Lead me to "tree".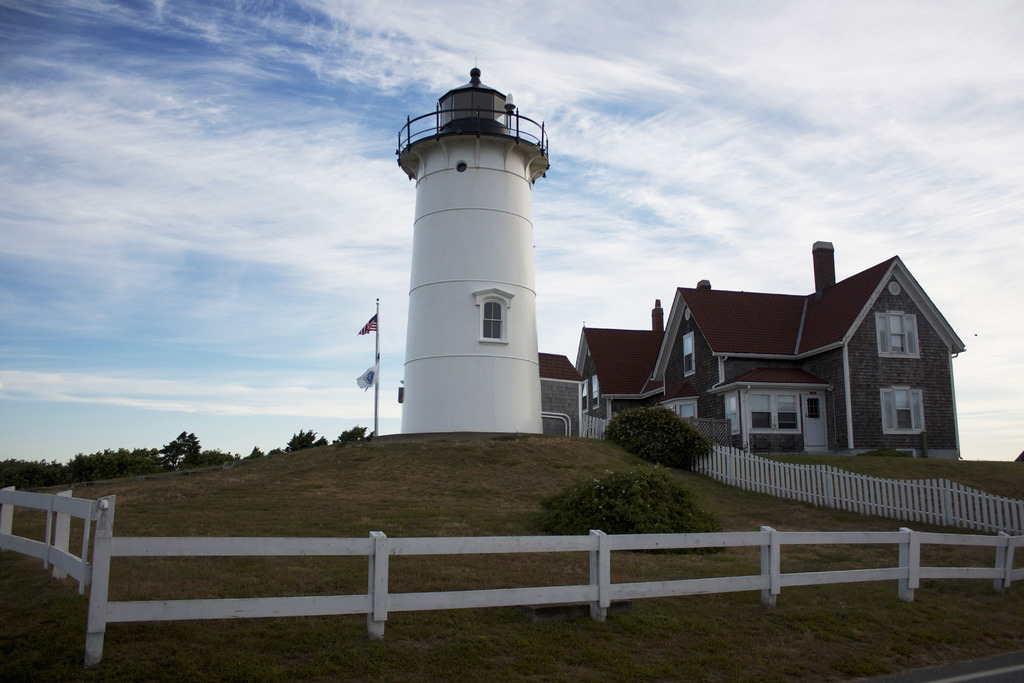
Lead to 333,424,376,443.
